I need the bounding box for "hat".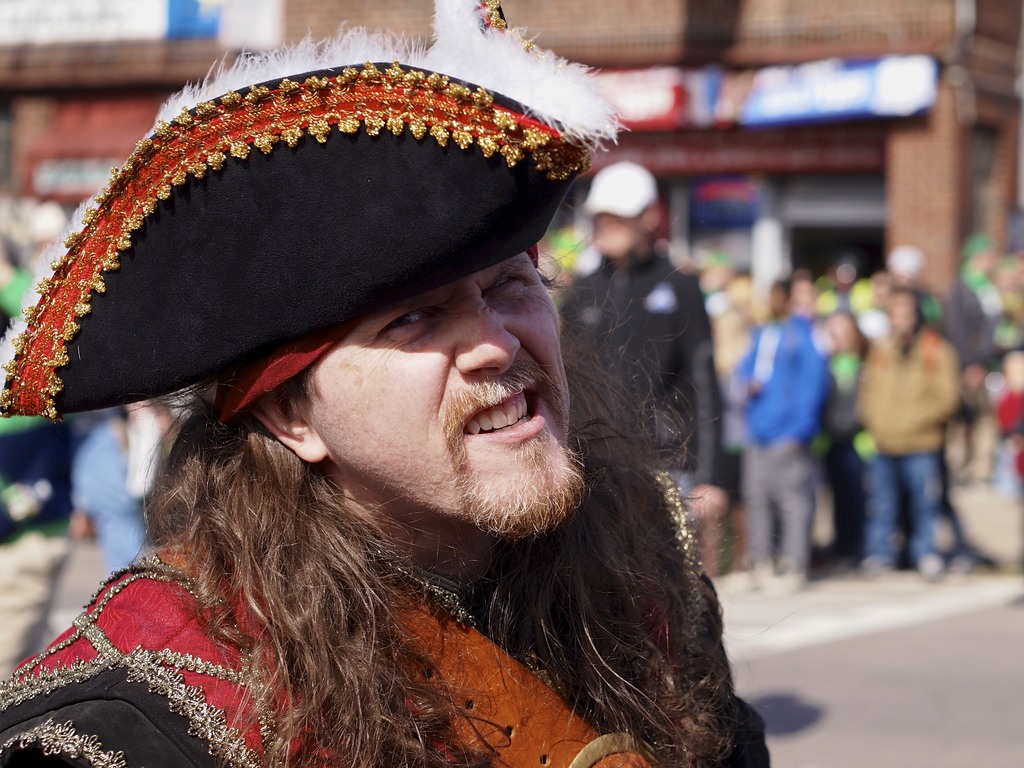
Here it is: [left=582, top=157, right=662, bottom=221].
